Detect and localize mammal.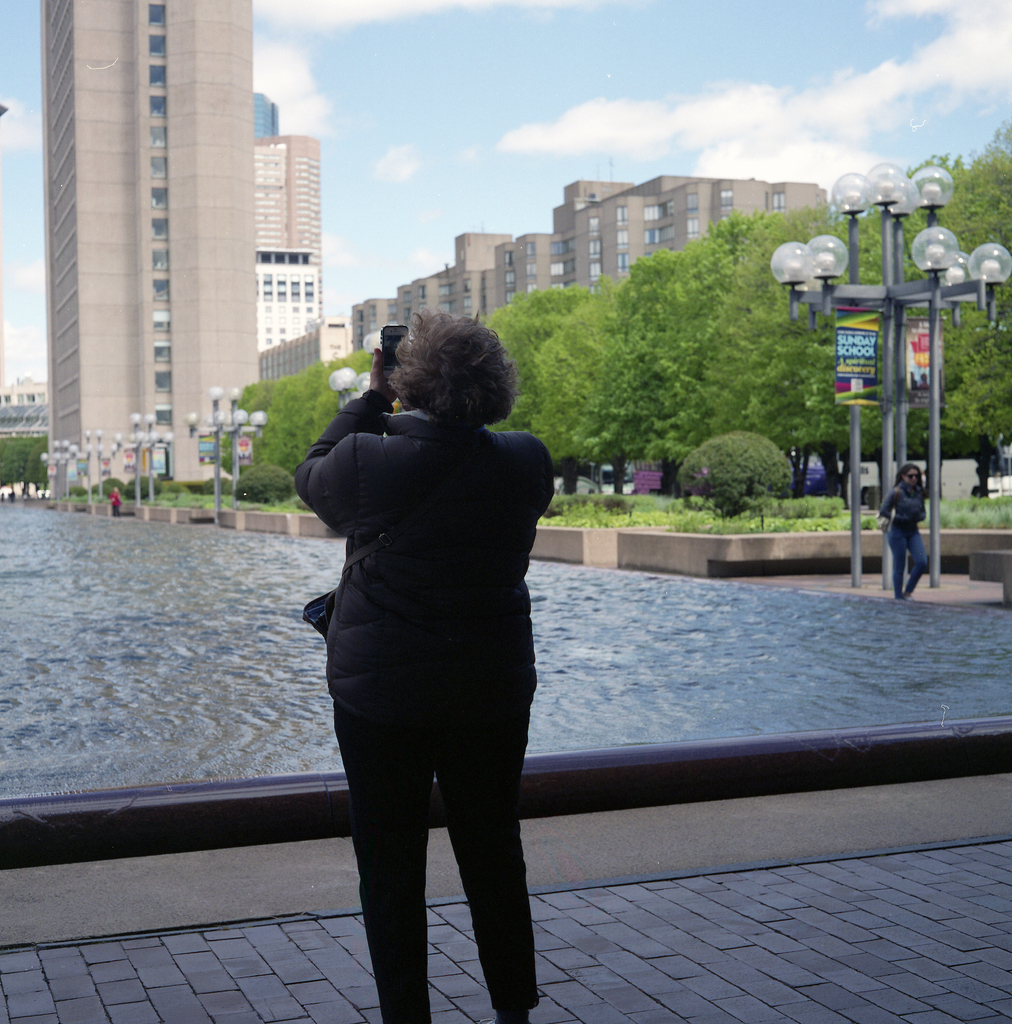
Localized at x1=295 y1=298 x2=593 y2=1005.
